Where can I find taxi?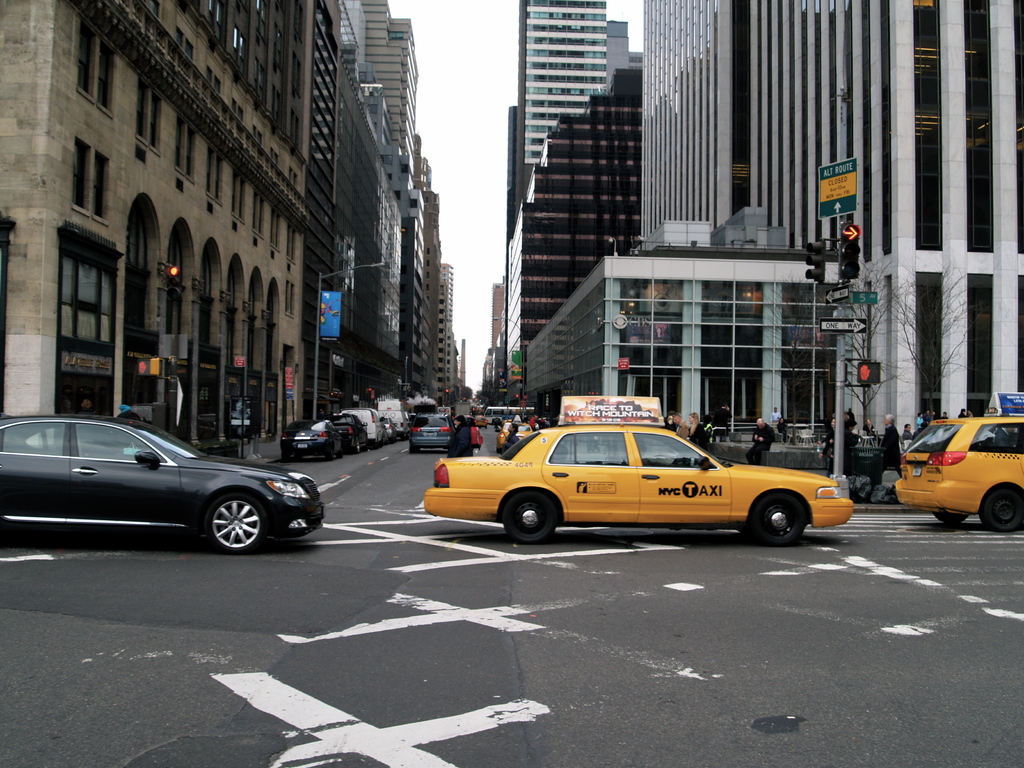
You can find it at box=[495, 413, 531, 449].
